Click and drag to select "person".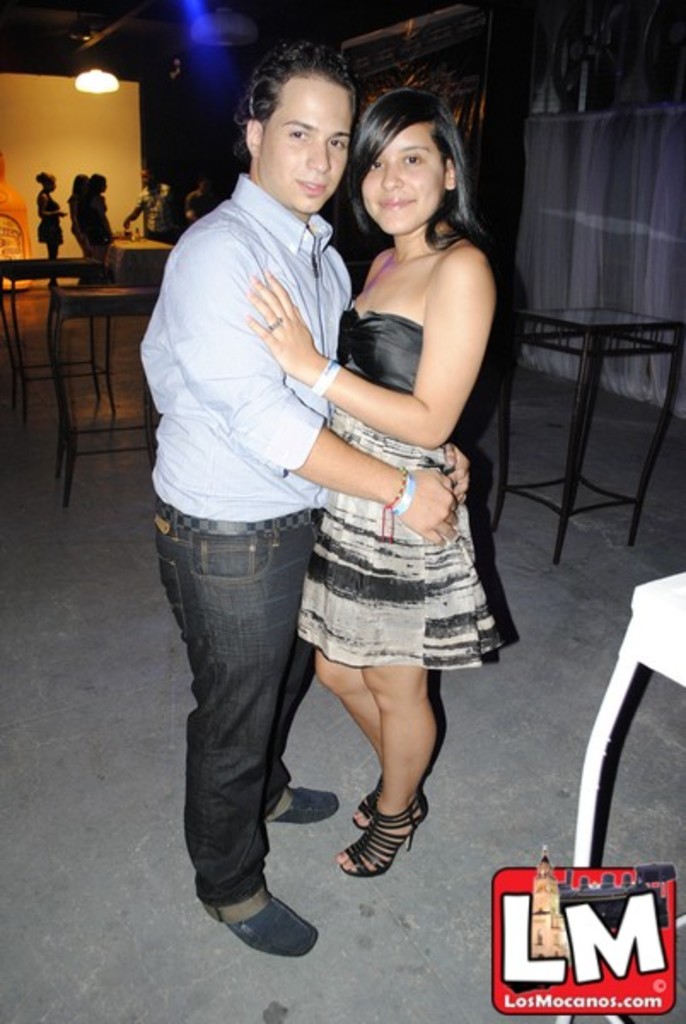
Selection: [left=235, top=84, right=505, bottom=882].
